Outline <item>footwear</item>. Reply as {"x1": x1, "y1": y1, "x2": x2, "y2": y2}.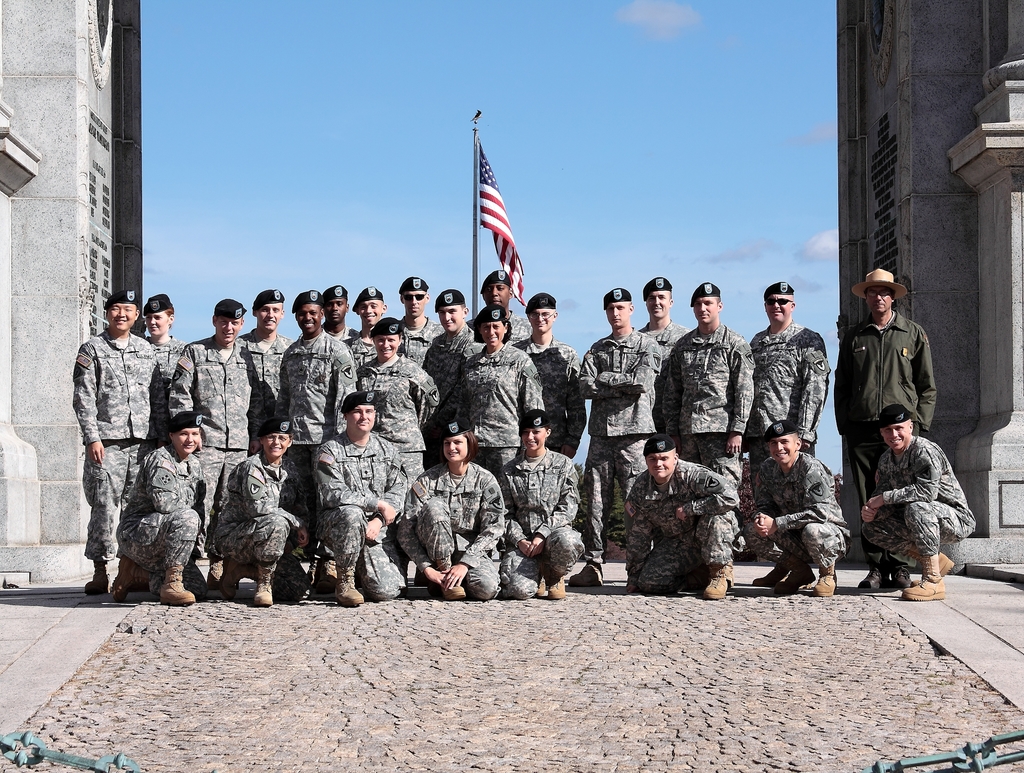
{"x1": 755, "y1": 560, "x2": 788, "y2": 582}.
